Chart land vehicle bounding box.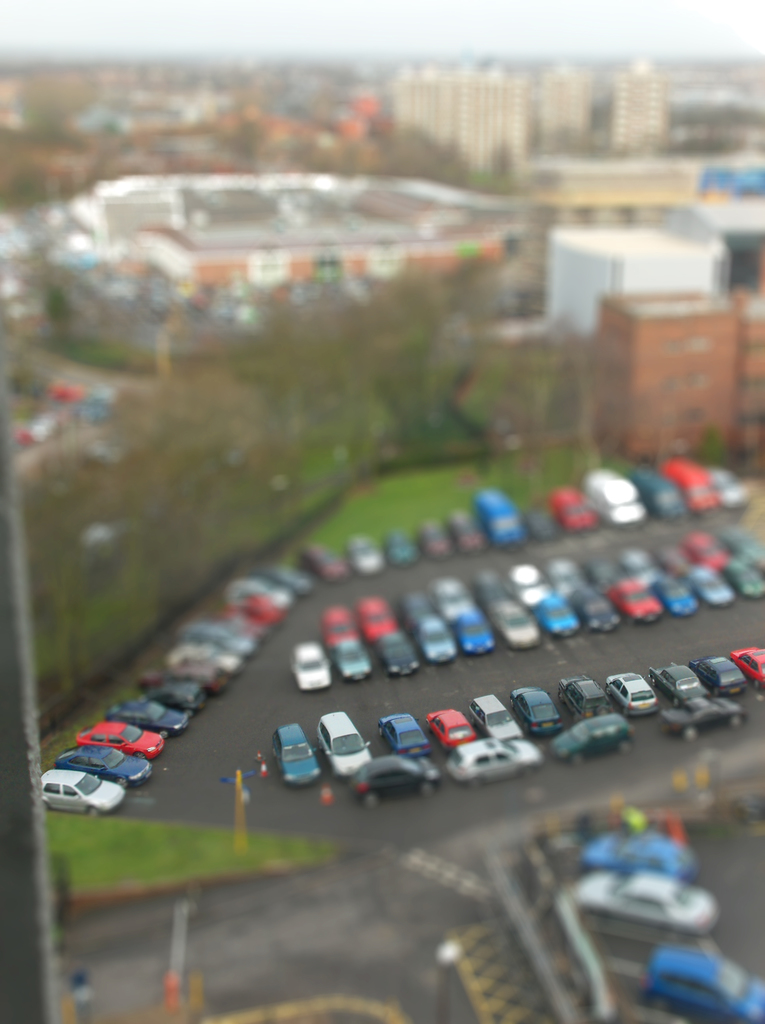
Charted: (x1=685, y1=658, x2=746, y2=689).
